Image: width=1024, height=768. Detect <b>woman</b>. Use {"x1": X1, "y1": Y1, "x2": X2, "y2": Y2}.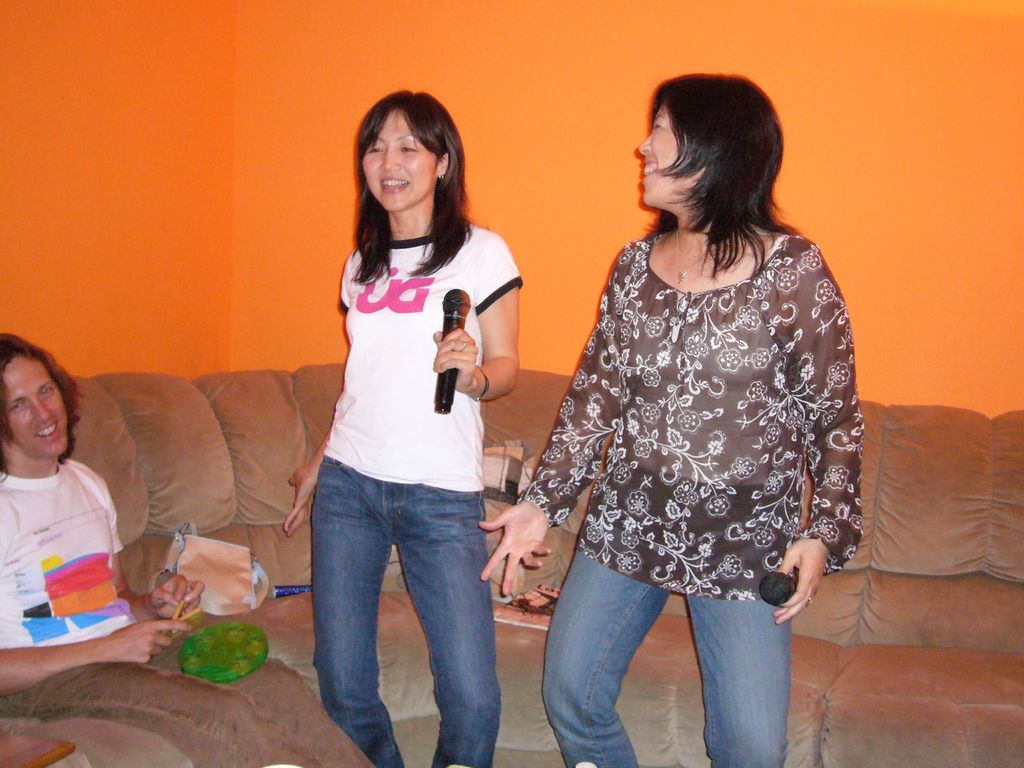
{"x1": 282, "y1": 87, "x2": 526, "y2": 767}.
